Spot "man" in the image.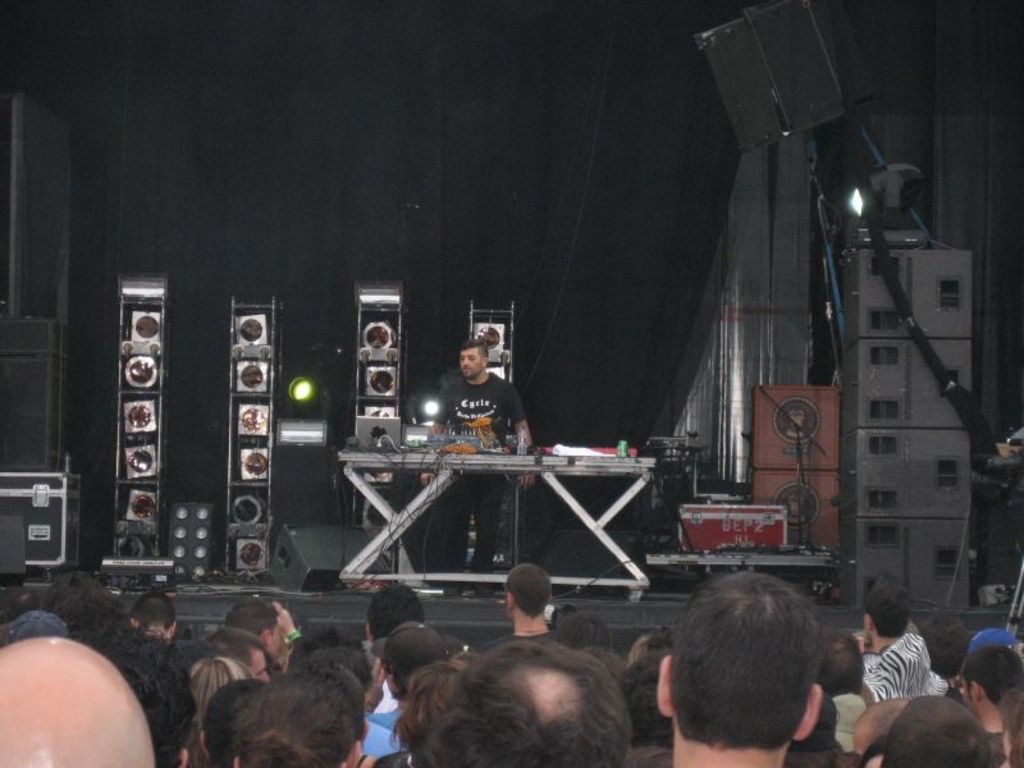
"man" found at 627:628:677:650.
